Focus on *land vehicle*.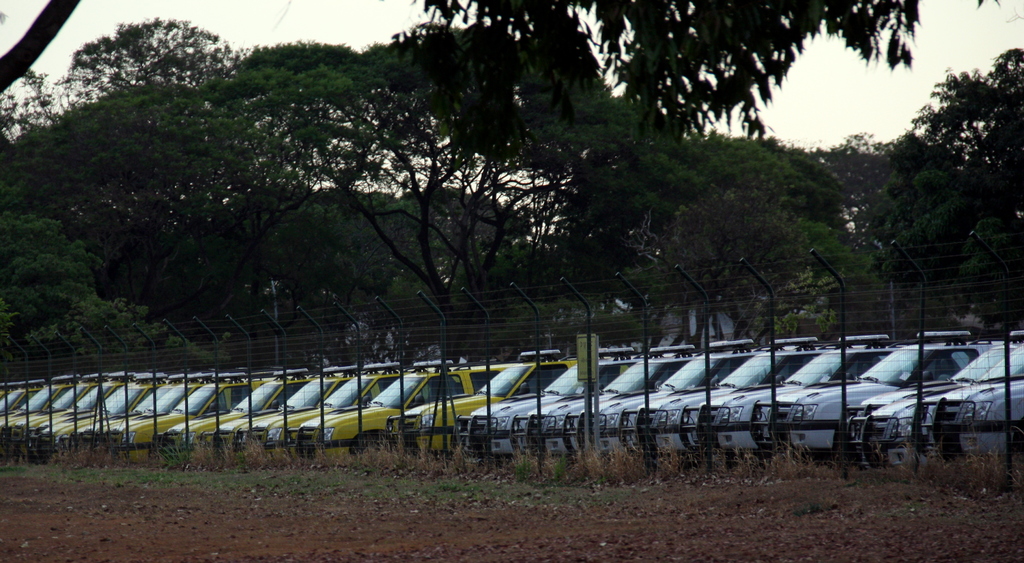
Focused at 235 364 411 464.
